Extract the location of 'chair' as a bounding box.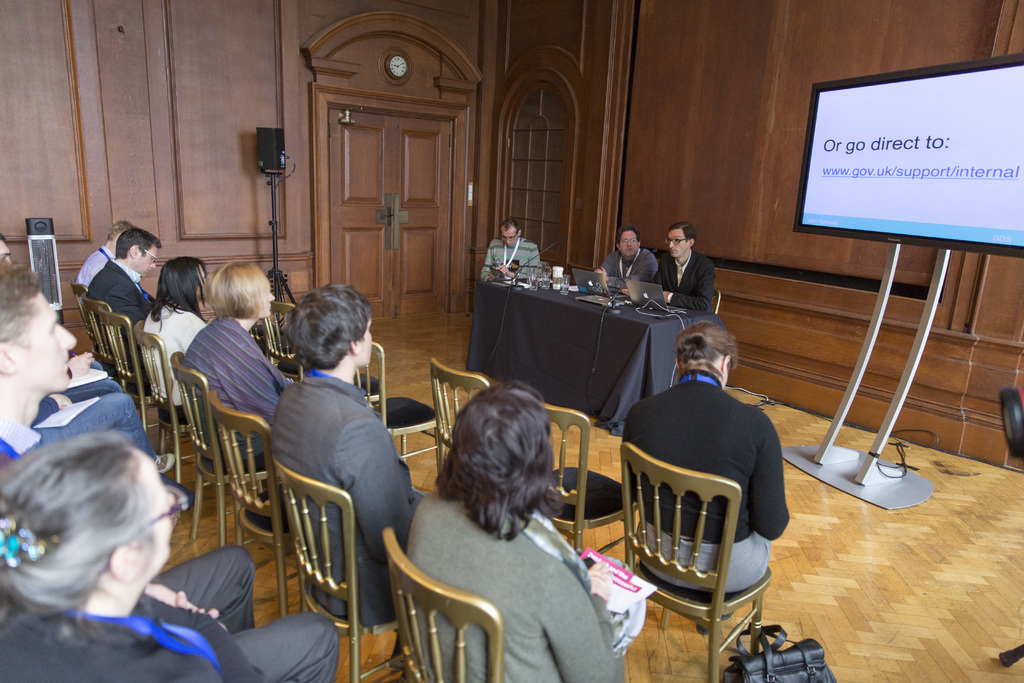
[708, 292, 719, 318].
